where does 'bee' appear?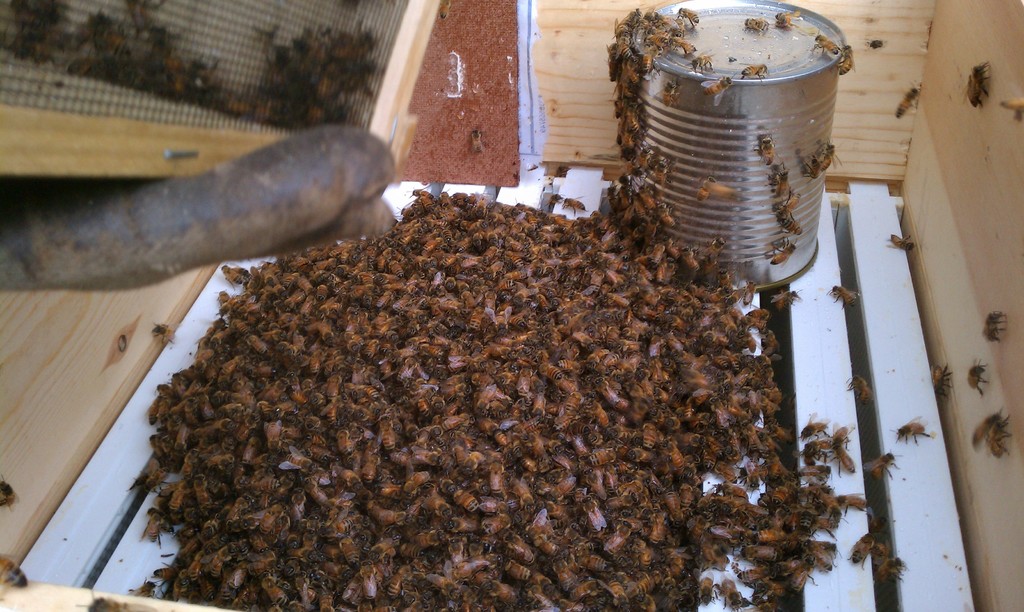
Appears at [left=701, top=74, right=733, bottom=108].
